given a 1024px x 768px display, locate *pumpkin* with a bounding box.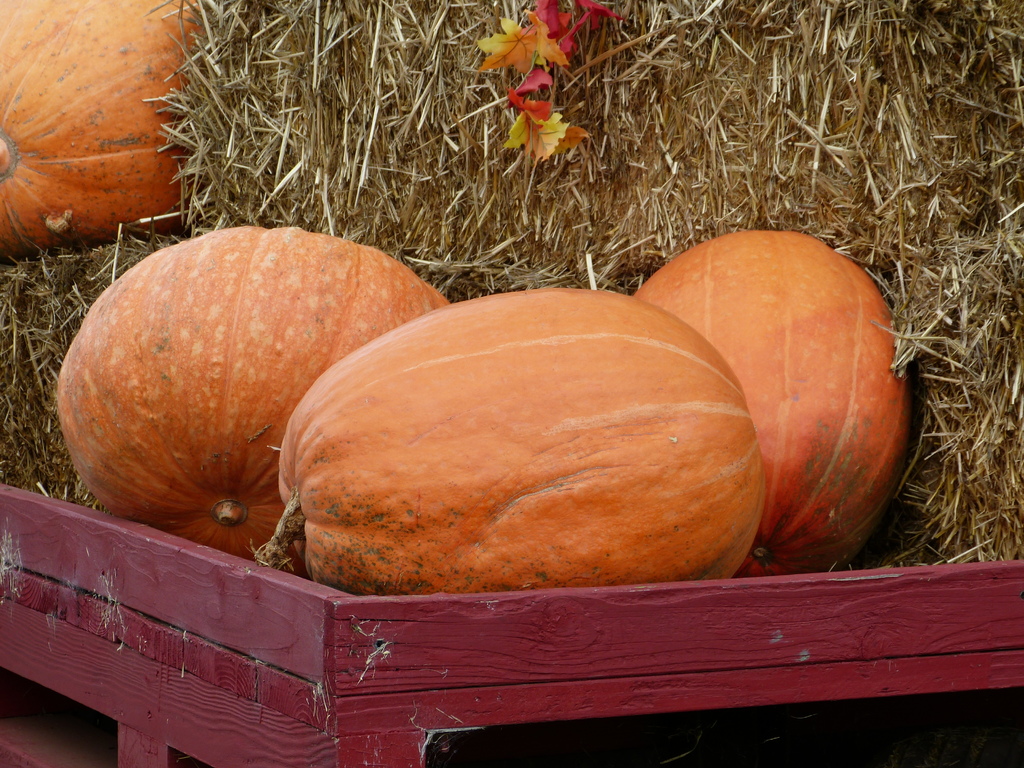
Located: (51, 218, 452, 561).
